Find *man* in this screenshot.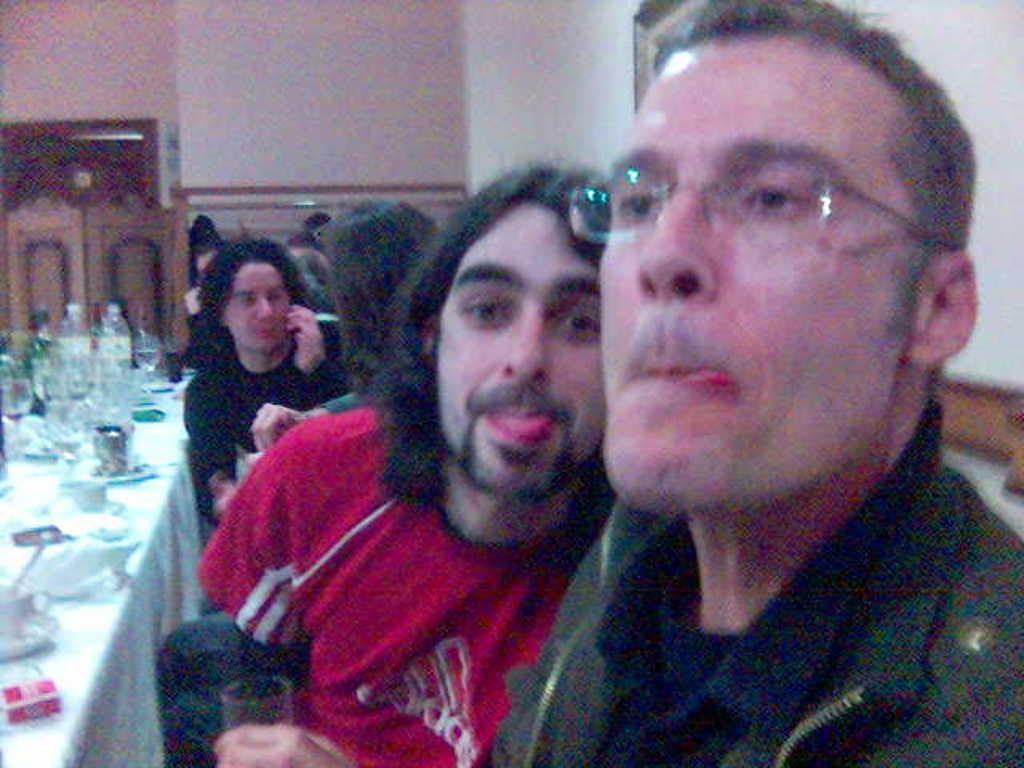
The bounding box for *man* is Rect(488, 0, 1022, 766).
